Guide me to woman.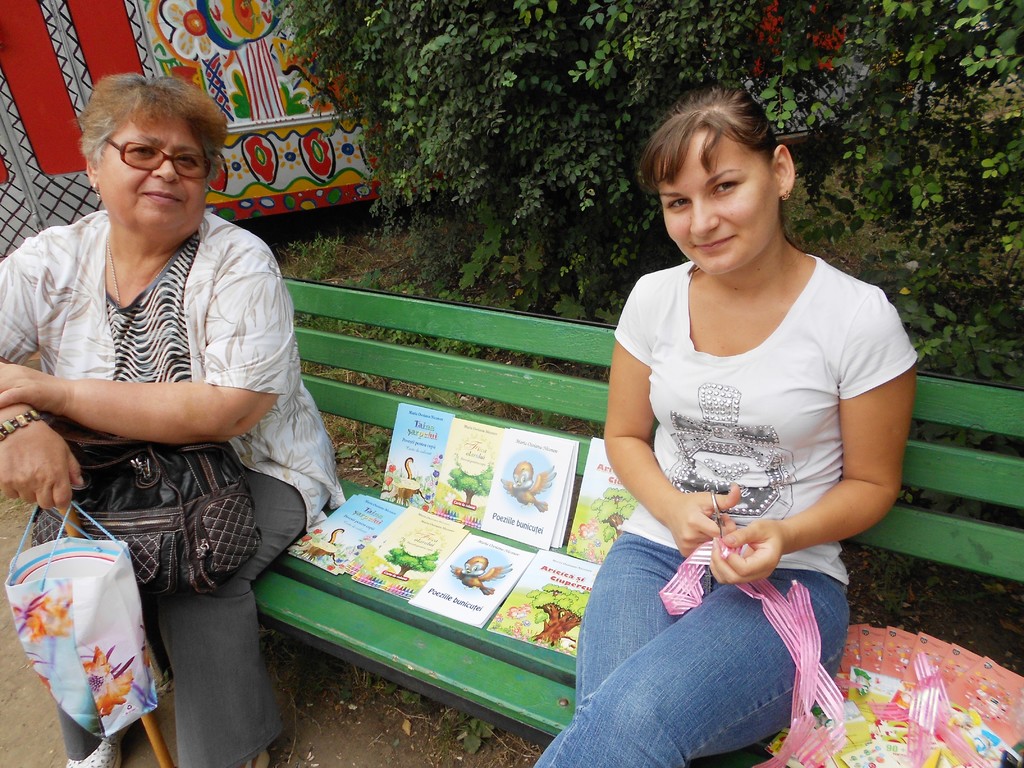
Guidance: BBox(566, 87, 909, 754).
